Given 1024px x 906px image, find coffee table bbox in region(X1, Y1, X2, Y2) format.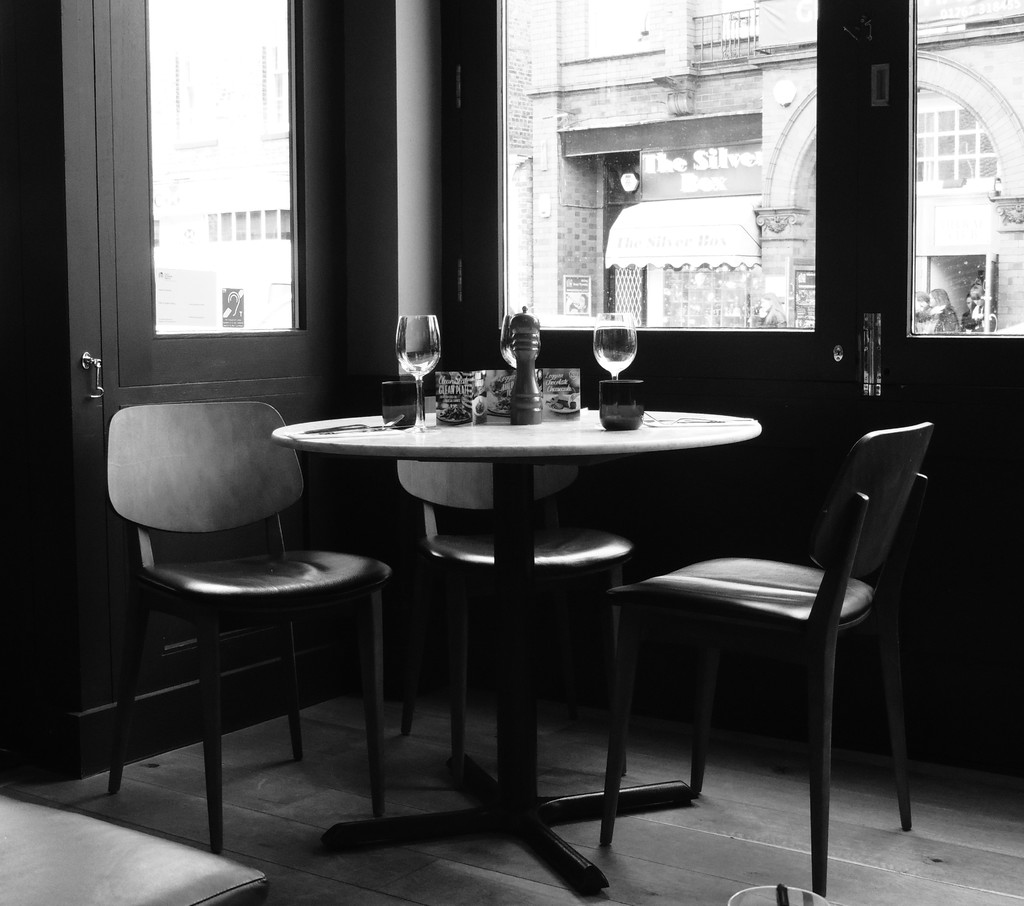
region(266, 370, 748, 848).
